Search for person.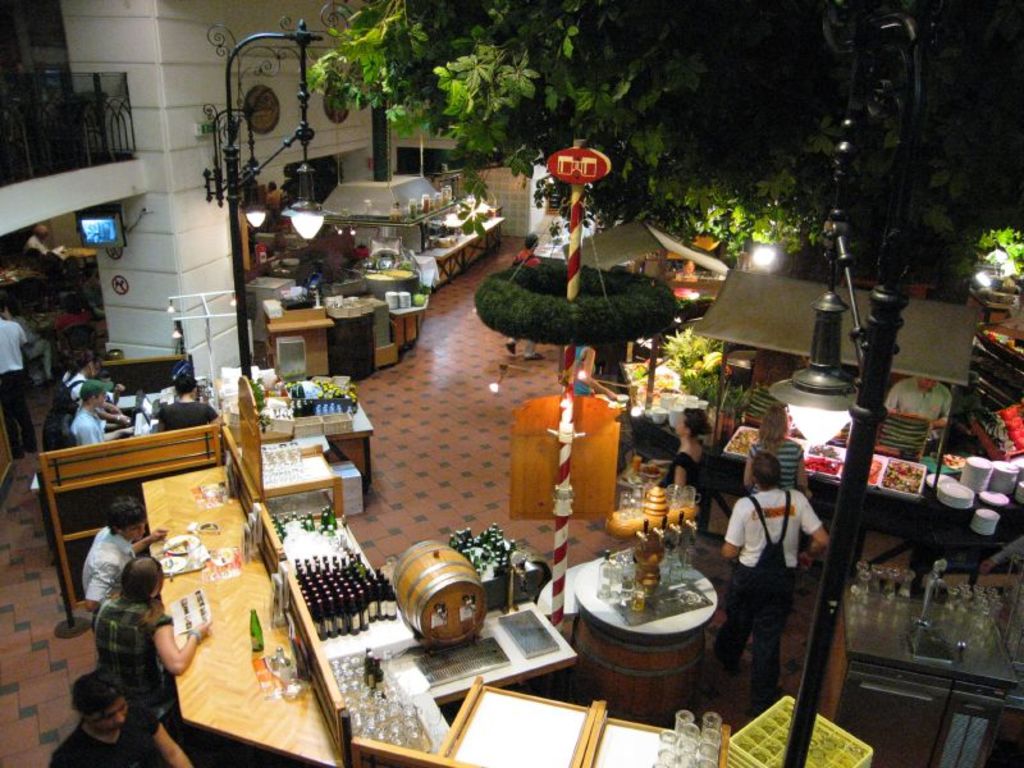
Found at <box>724,434,812,708</box>.
